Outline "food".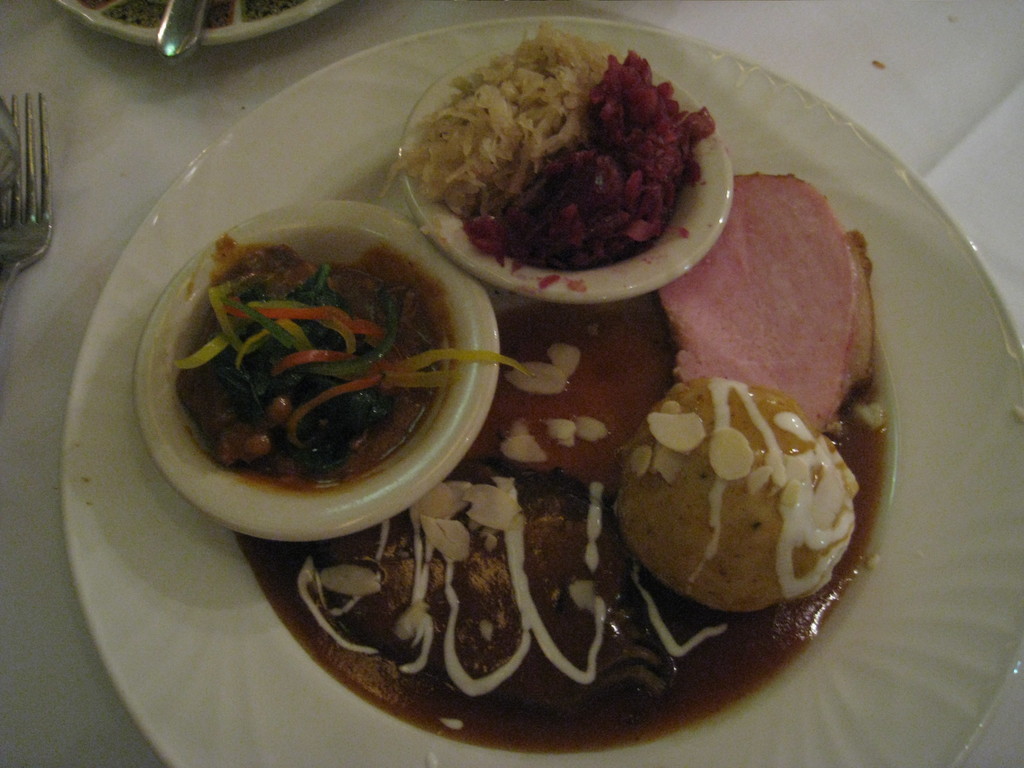
Outline: 654 172 859 434.
